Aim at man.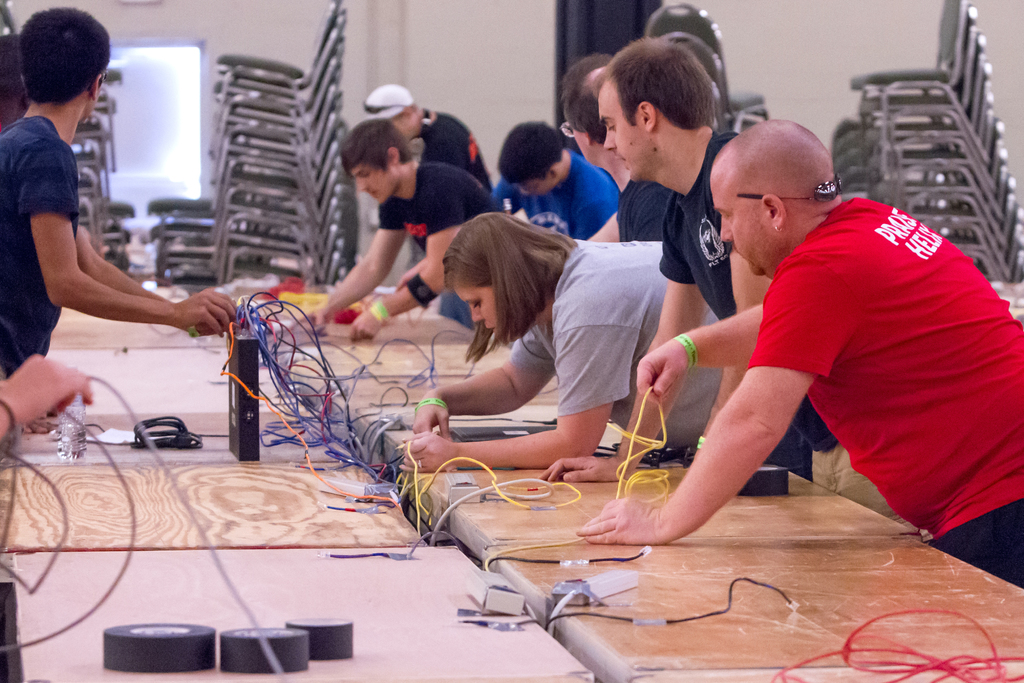
Aimed at x1=556, y1=57, x2=687, y2=247.
